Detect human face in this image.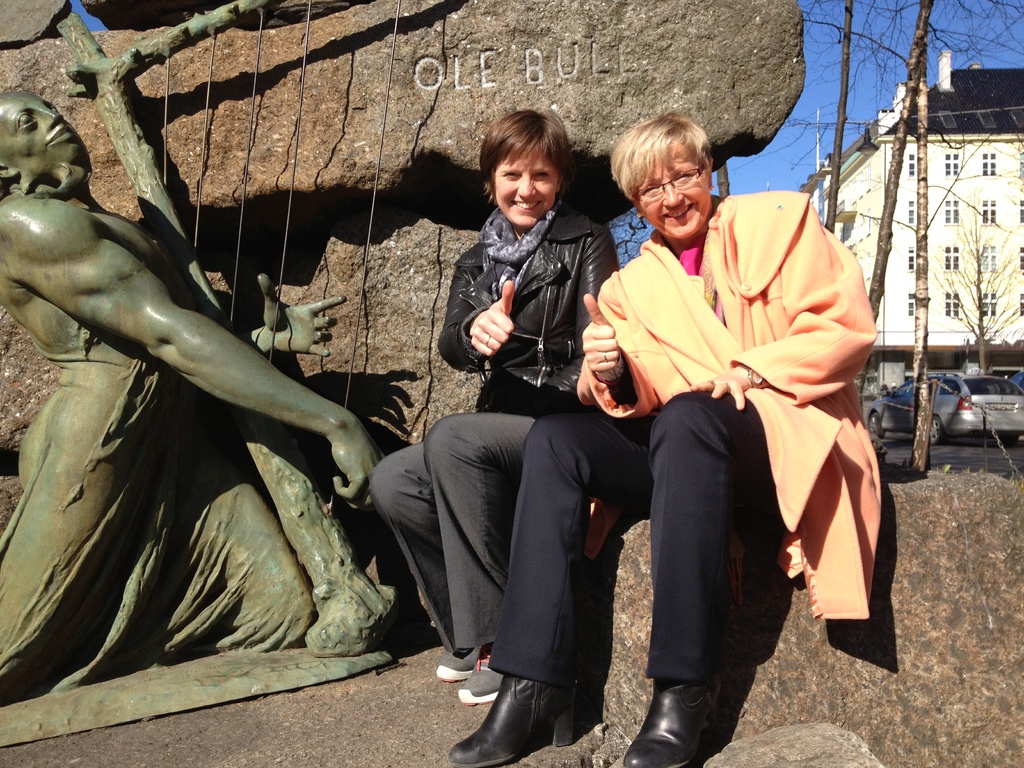
Detection: 628,148,714,249.
